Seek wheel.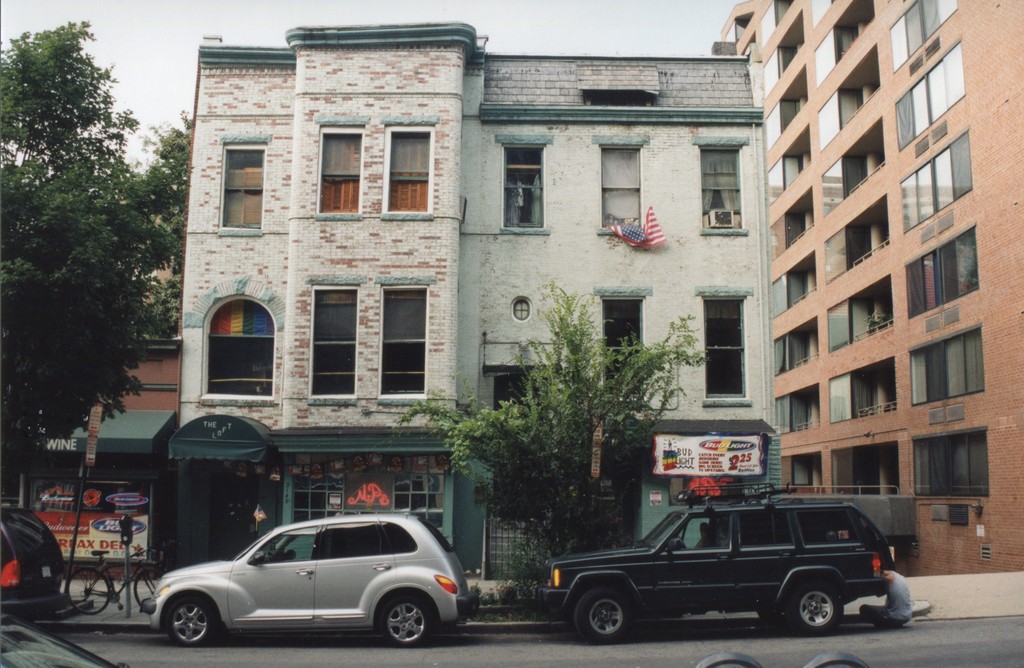
region(574, 585, 629, 645).
